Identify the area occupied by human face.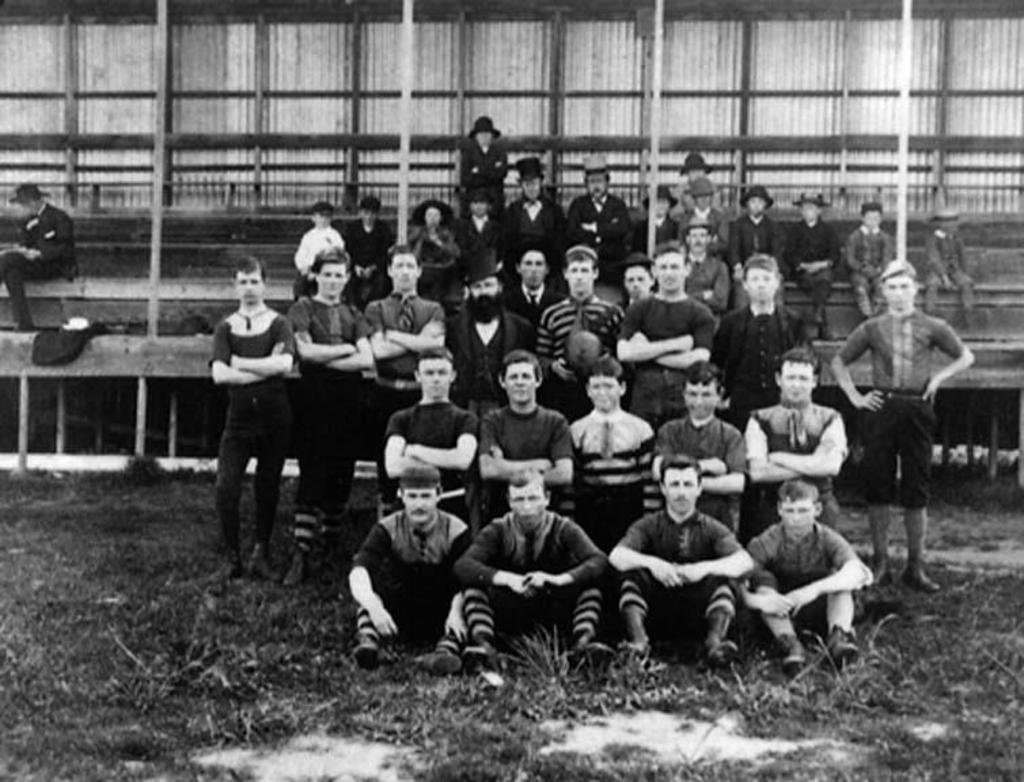
Area: bbox=(417, 200, 444, 231).
